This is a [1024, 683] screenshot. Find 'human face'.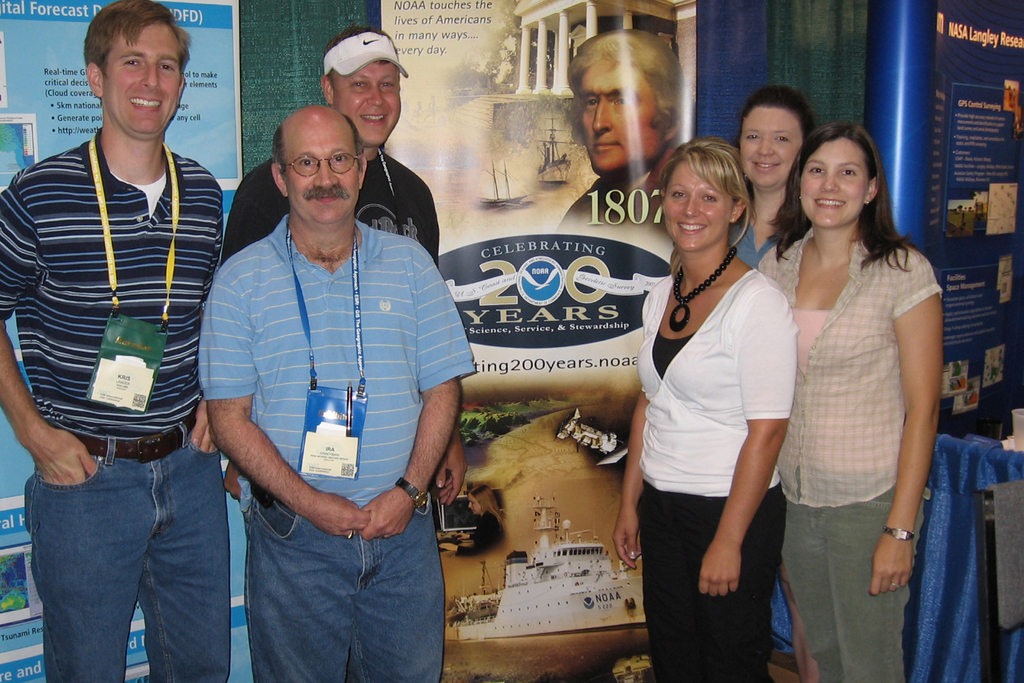
Bounding box: bbox=[104, 22, 179, 134].
